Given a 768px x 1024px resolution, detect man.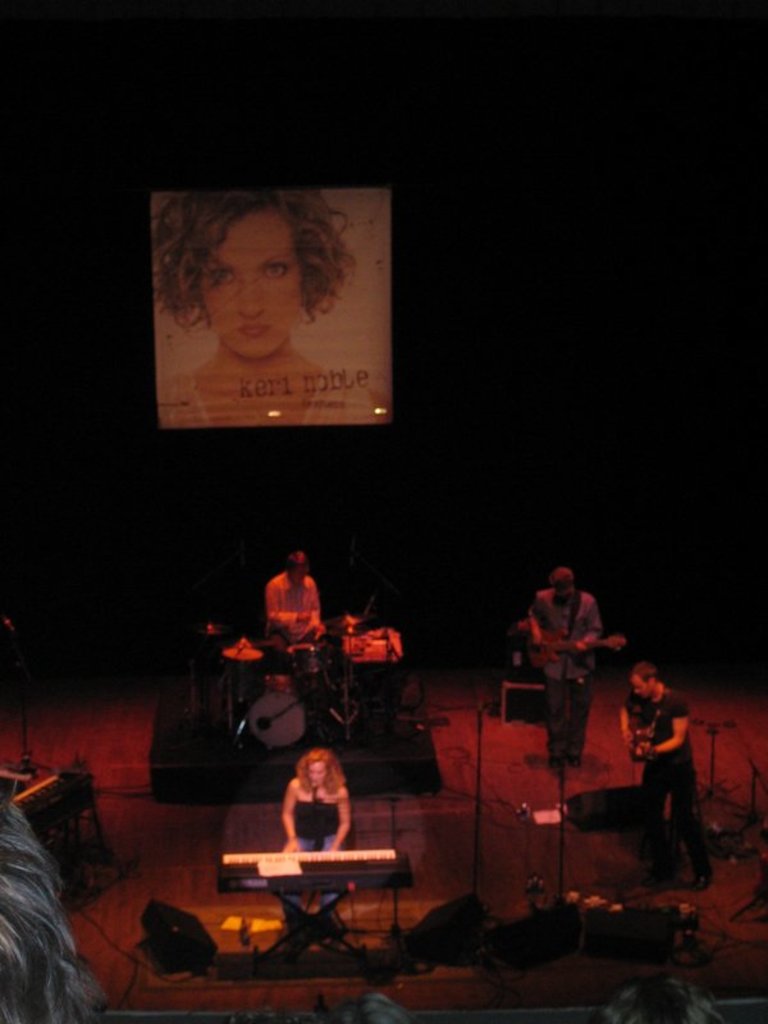
x1=265, y1=549, x2=323, y2=644.
